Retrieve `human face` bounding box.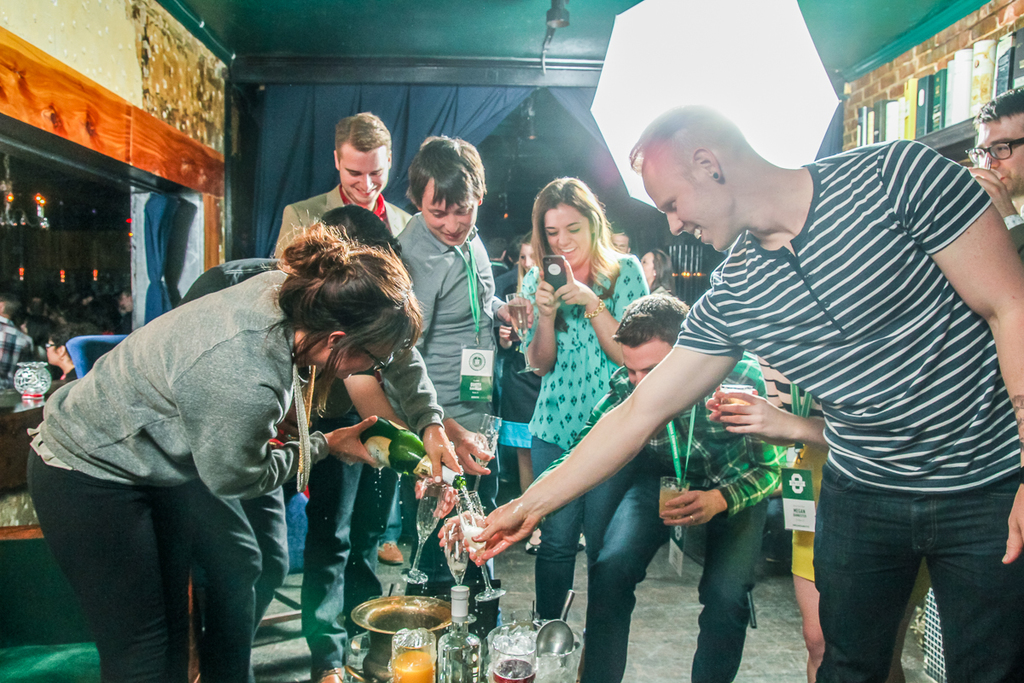
Bounding box: crop(644, 135, 736, 260).
